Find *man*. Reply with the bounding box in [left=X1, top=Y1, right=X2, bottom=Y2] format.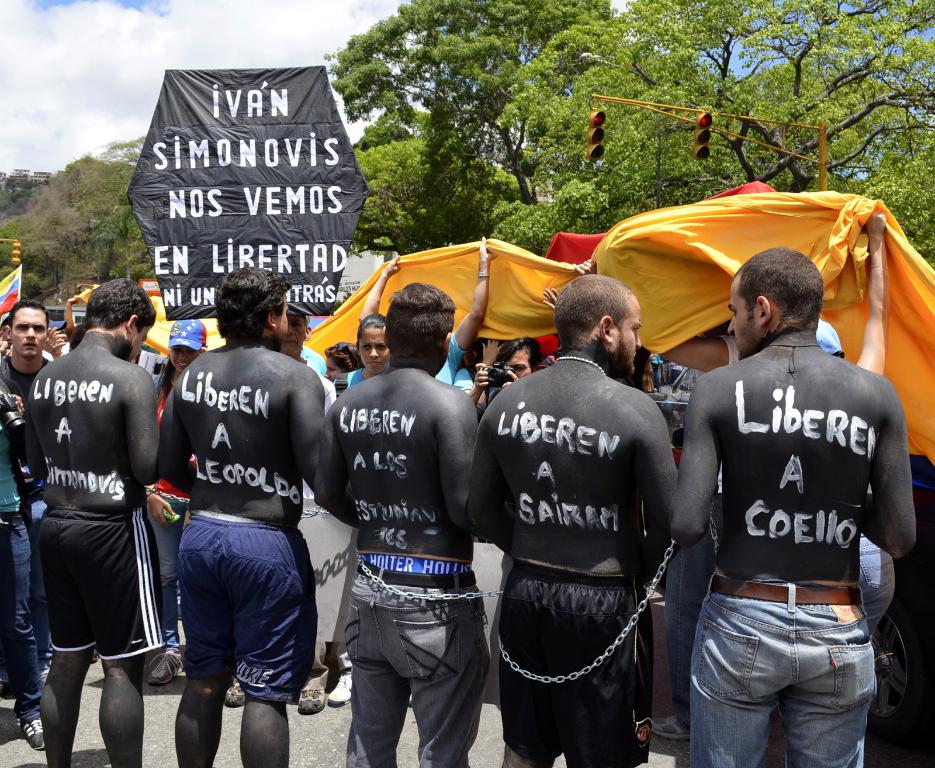
[left=309, top=283, right=492, bottom=767].
